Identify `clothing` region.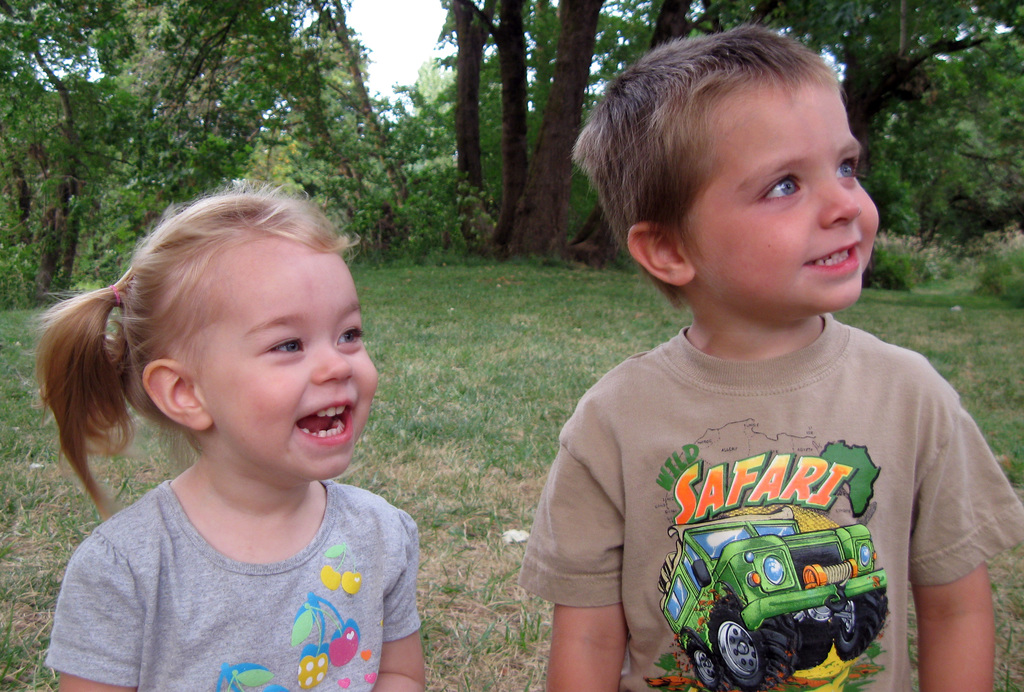
Region: [left=45, top=476, right=412, bottom=691].
